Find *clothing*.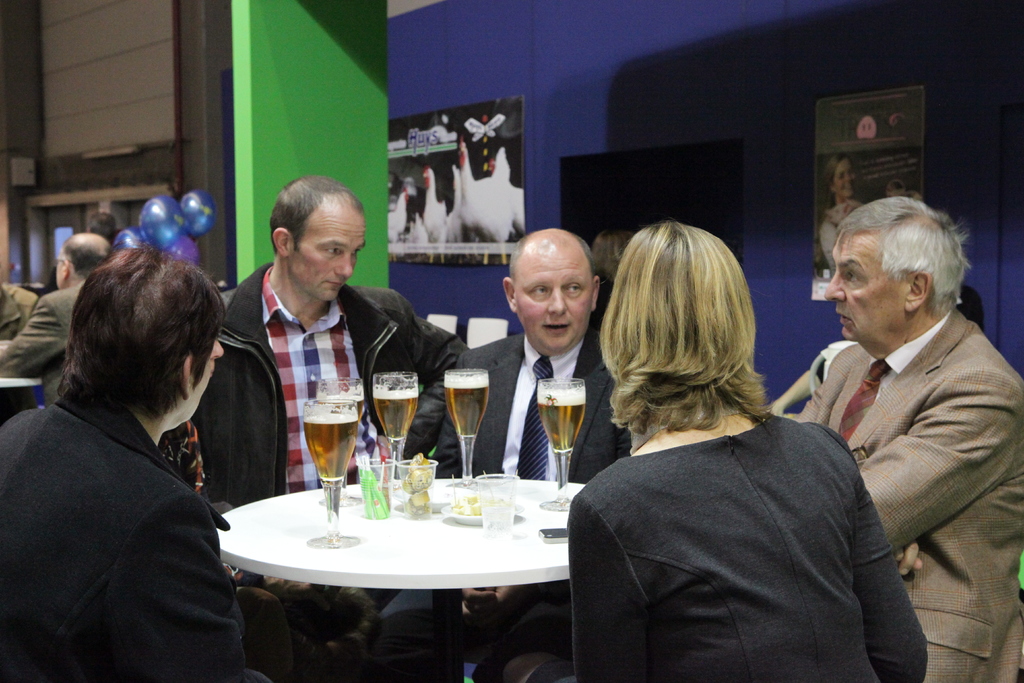
Rect(378, 333, 623, 682).
